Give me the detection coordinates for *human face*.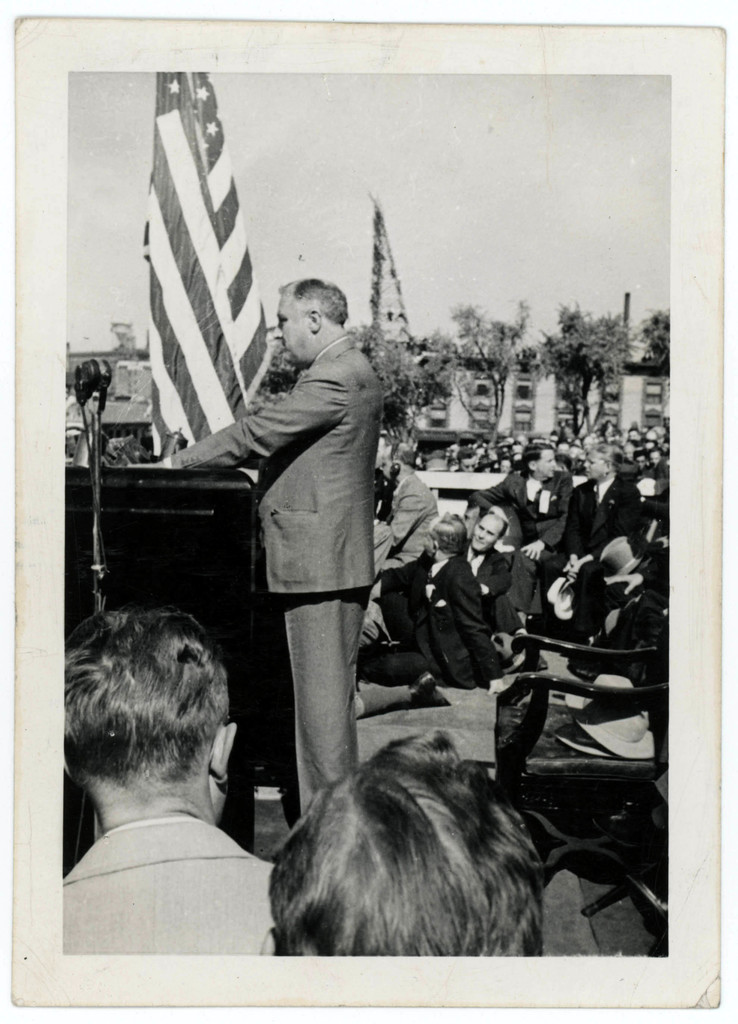
(473, 515, 503, 553).
